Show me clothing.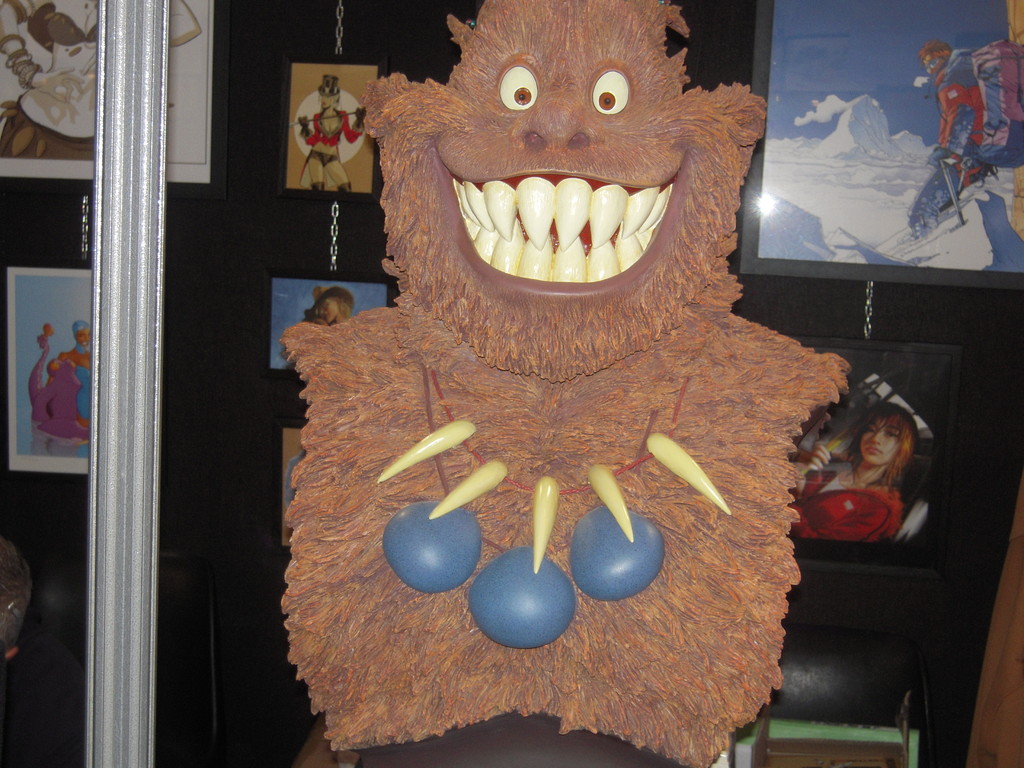
clothing is here: left=0, top=94, right=94, bottom=163.
